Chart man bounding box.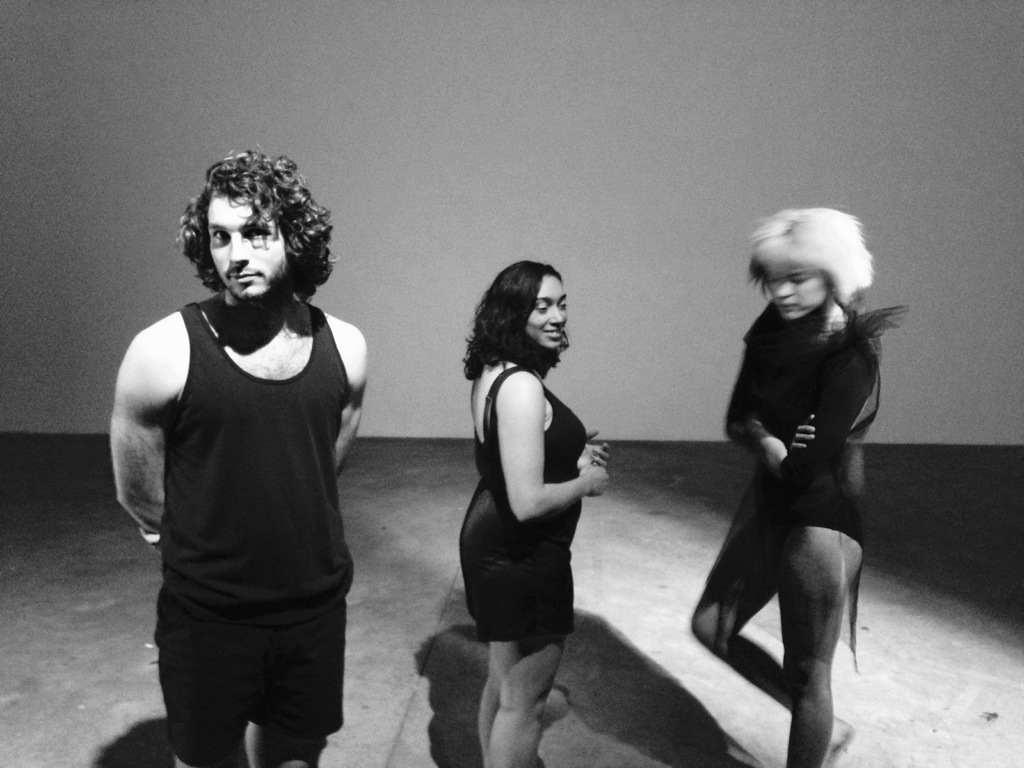
Charted: detection(100, 152, 382, 767).
